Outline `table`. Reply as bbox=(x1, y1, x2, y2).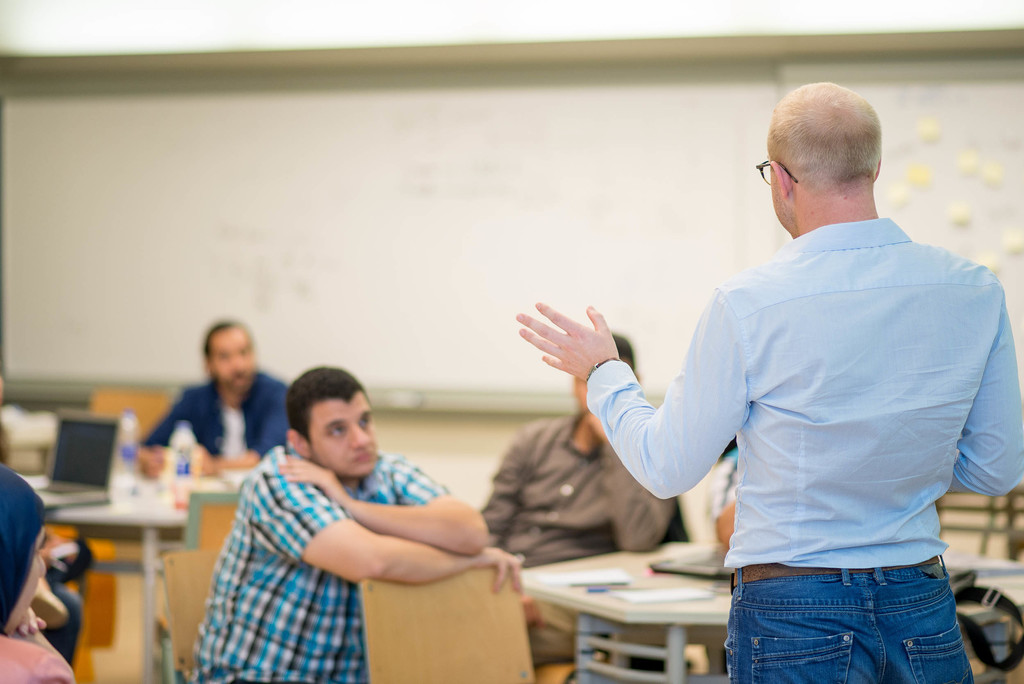
bbox=(504, 544, 755, 671).
